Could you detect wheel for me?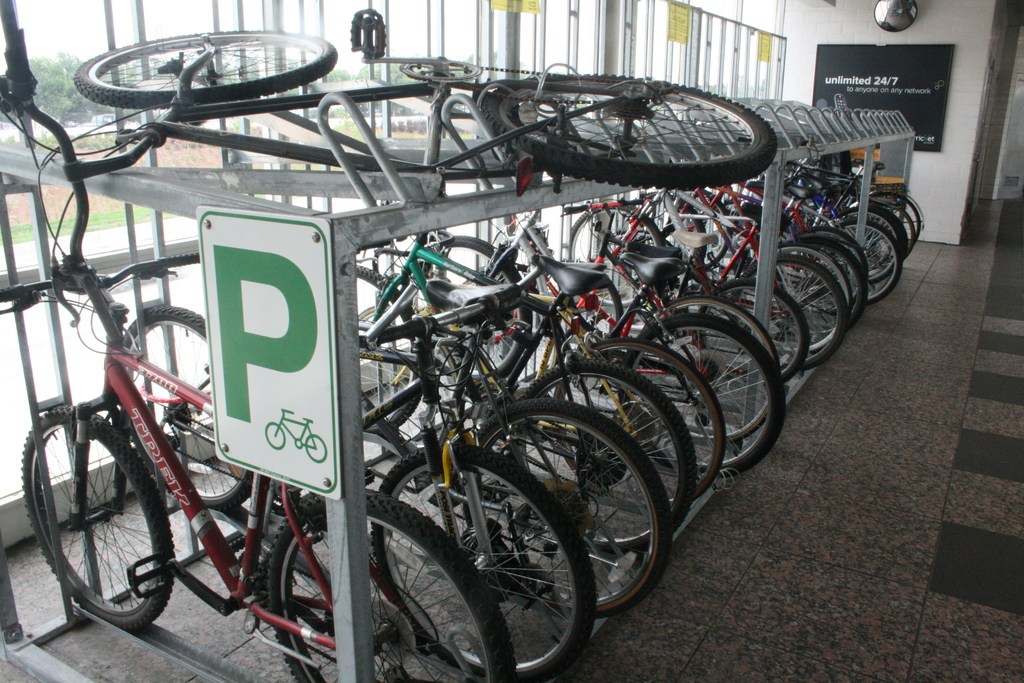
Detection result: <bbox>477, 81, 779, 193</bbox>.
